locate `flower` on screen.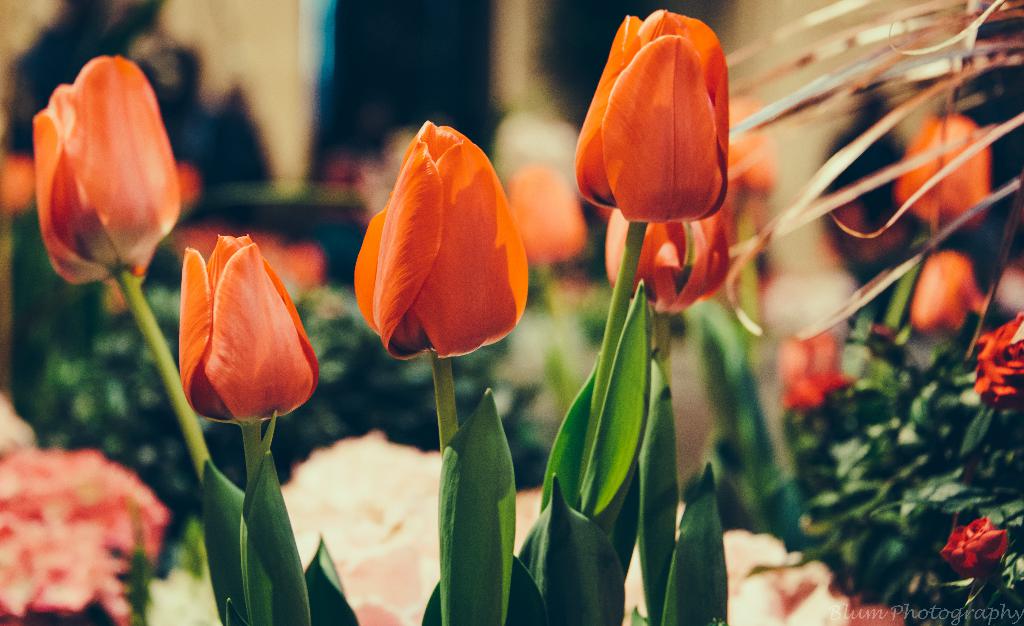
On screen at (left=945, top=512, right=1014, bottom=563).
